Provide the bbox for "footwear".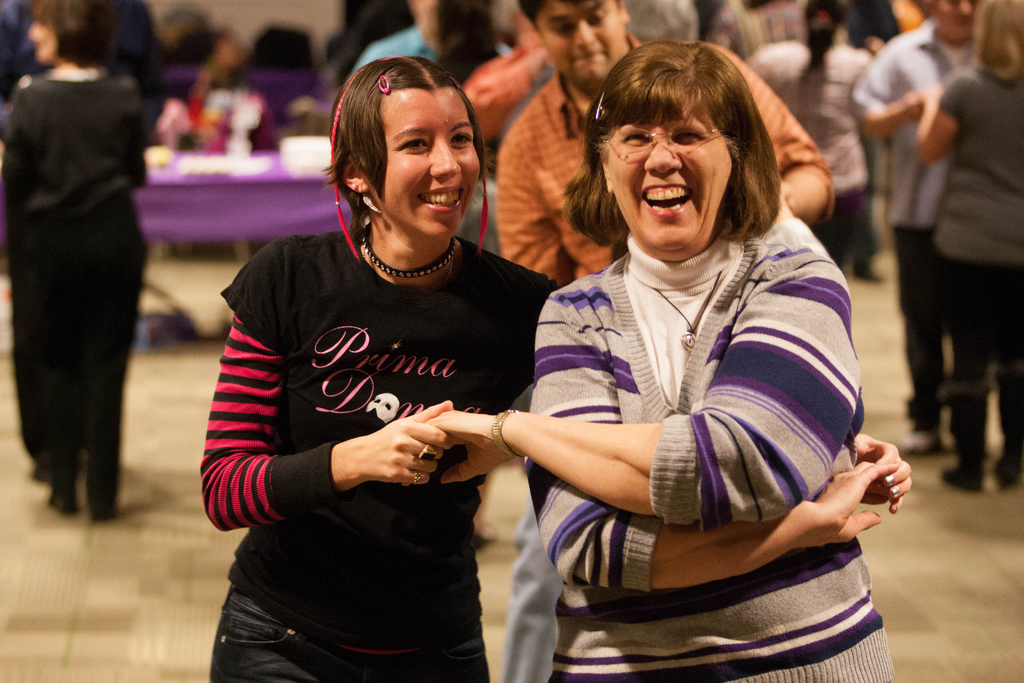
940,463,982,491.
